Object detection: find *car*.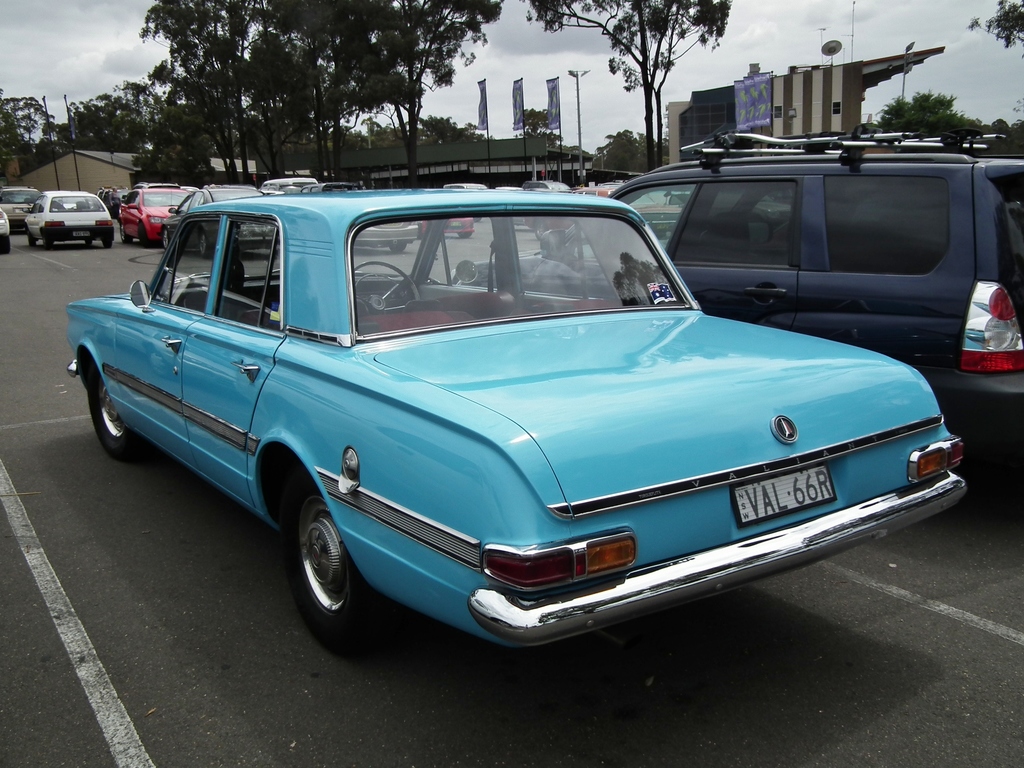
359,216,416,255.
